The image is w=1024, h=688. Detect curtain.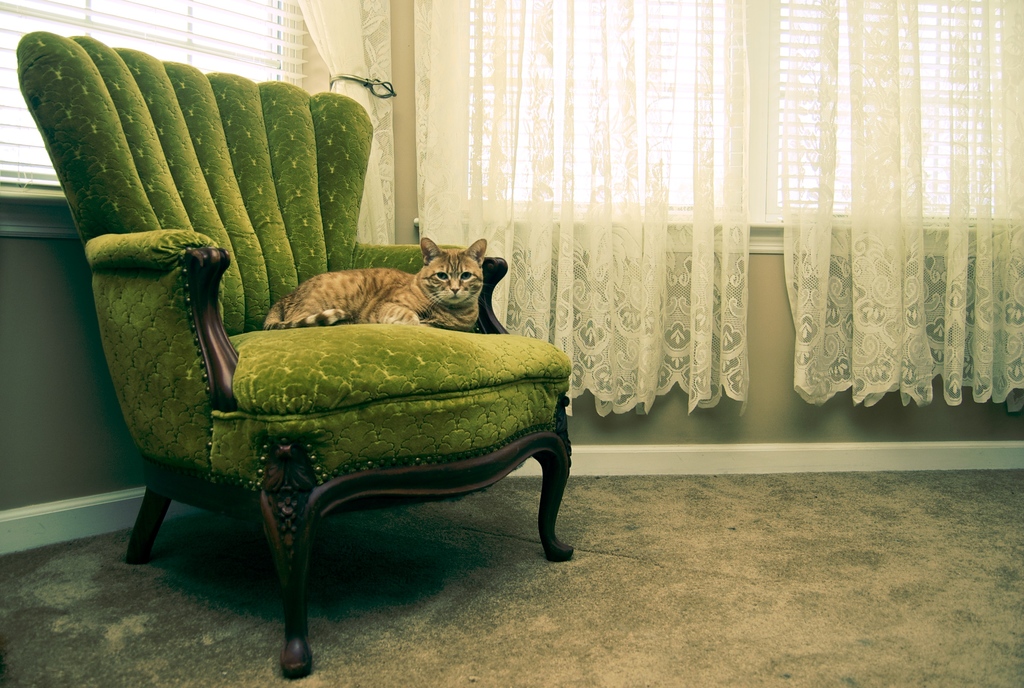
Detection: x1=773 y1=0 x2=1023 y2=416.
